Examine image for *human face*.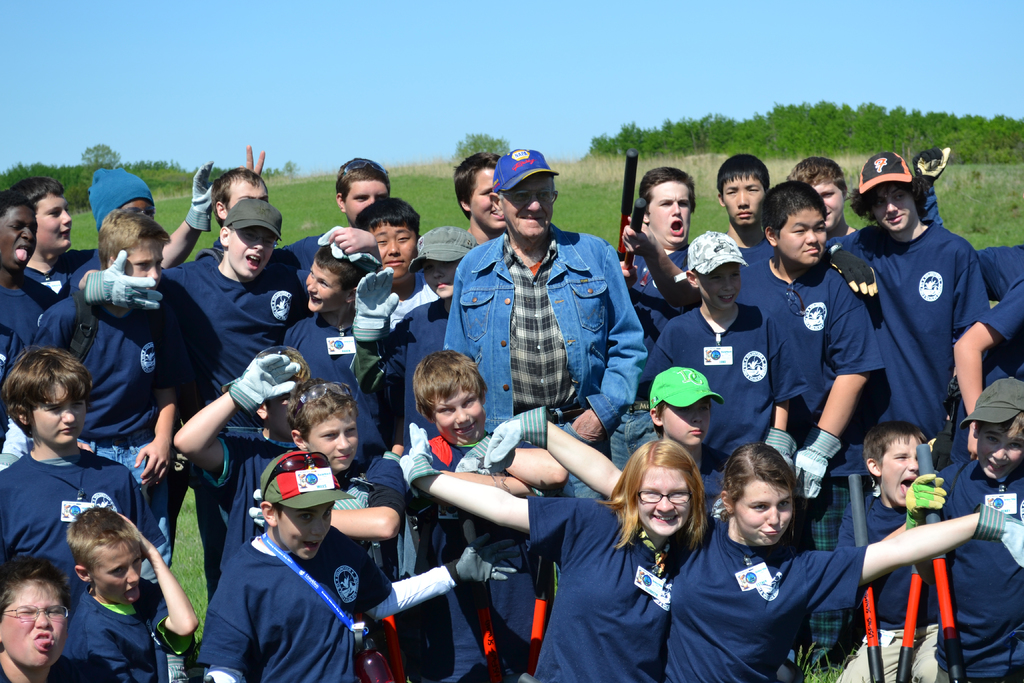
Examination result: box=[433, 389, 485, 448].
